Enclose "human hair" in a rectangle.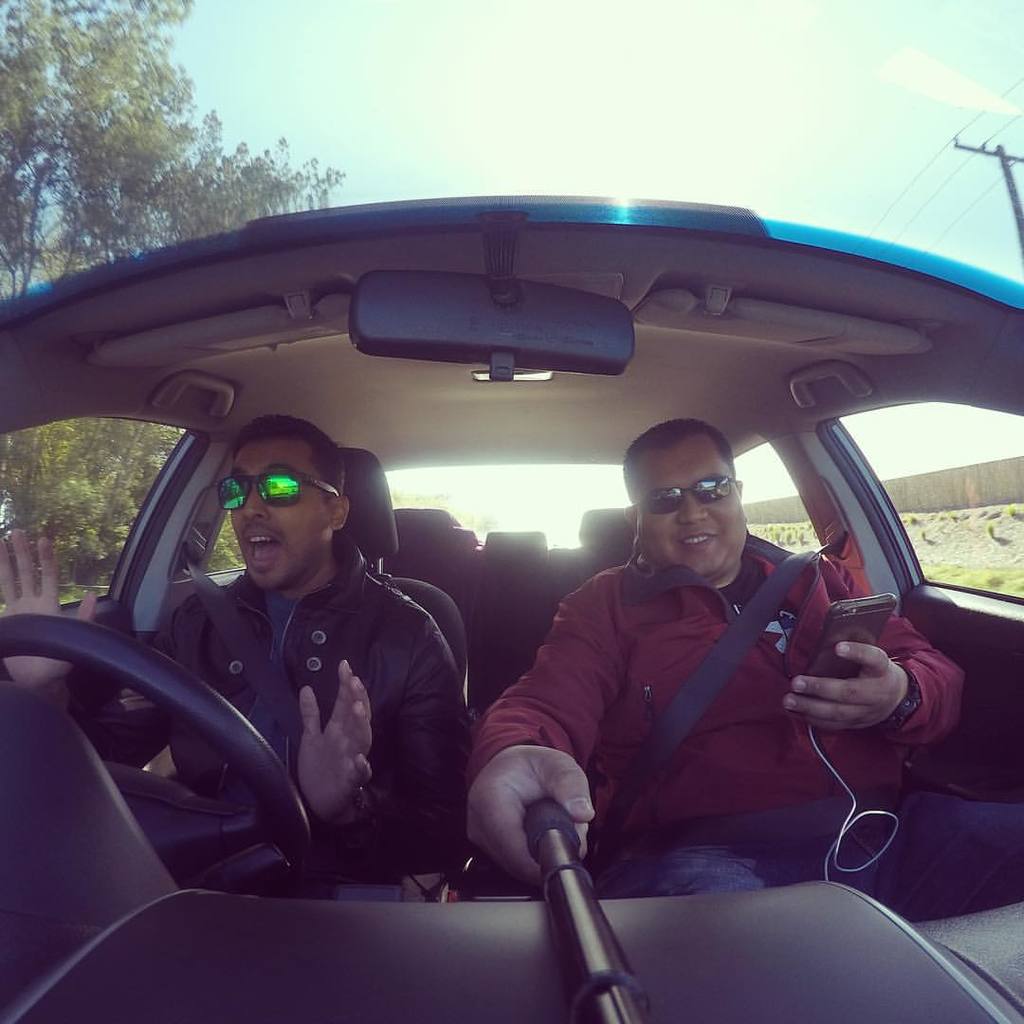
region(232, 412, 349, 505).
